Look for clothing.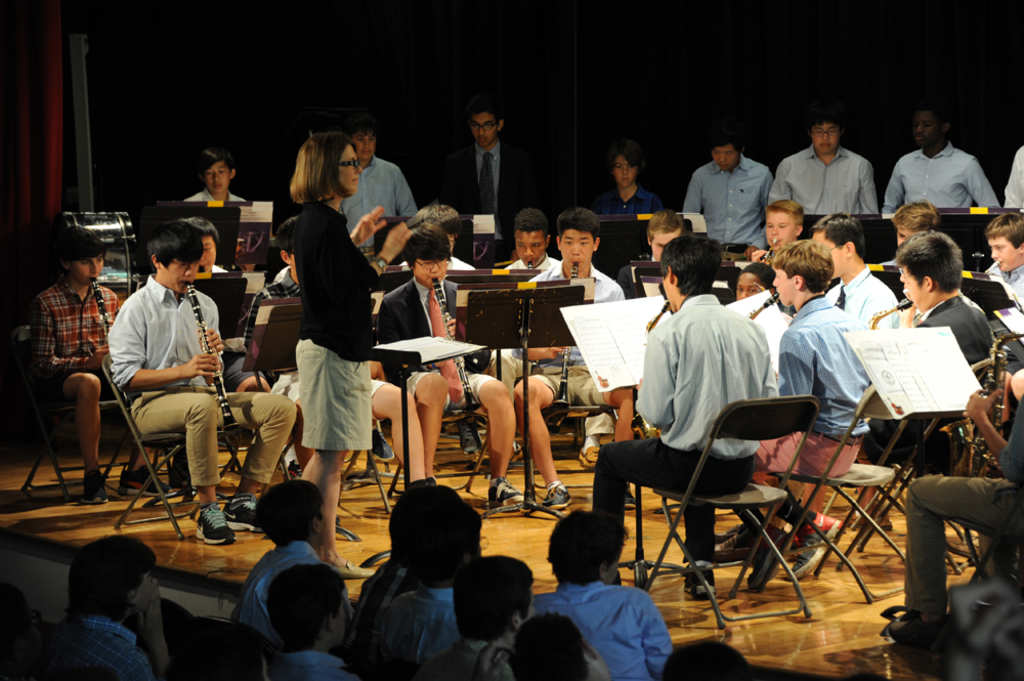
Found: select_region(766, 146, 880, 219).
